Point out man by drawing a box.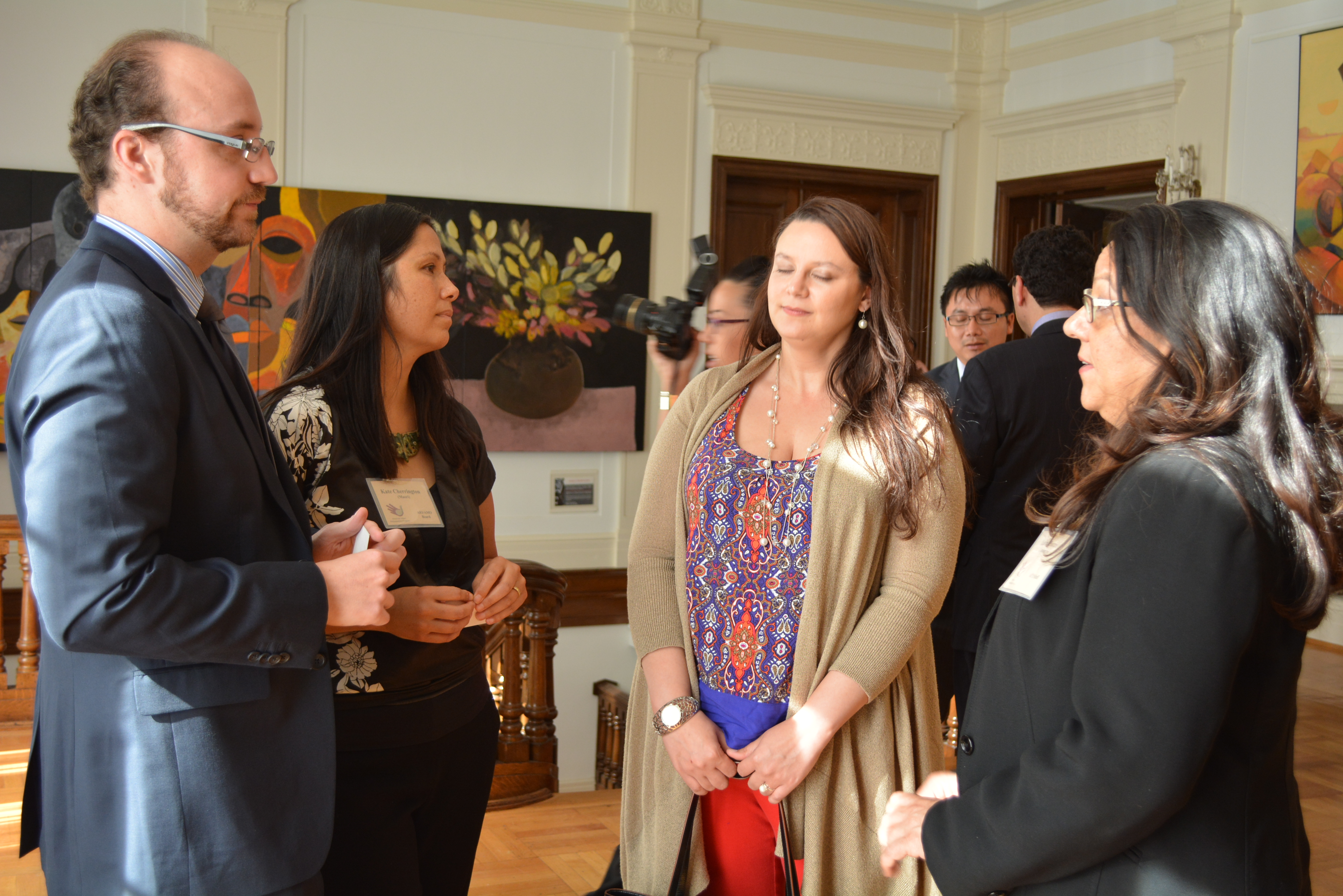
<box>1,13,112,267</box>.
